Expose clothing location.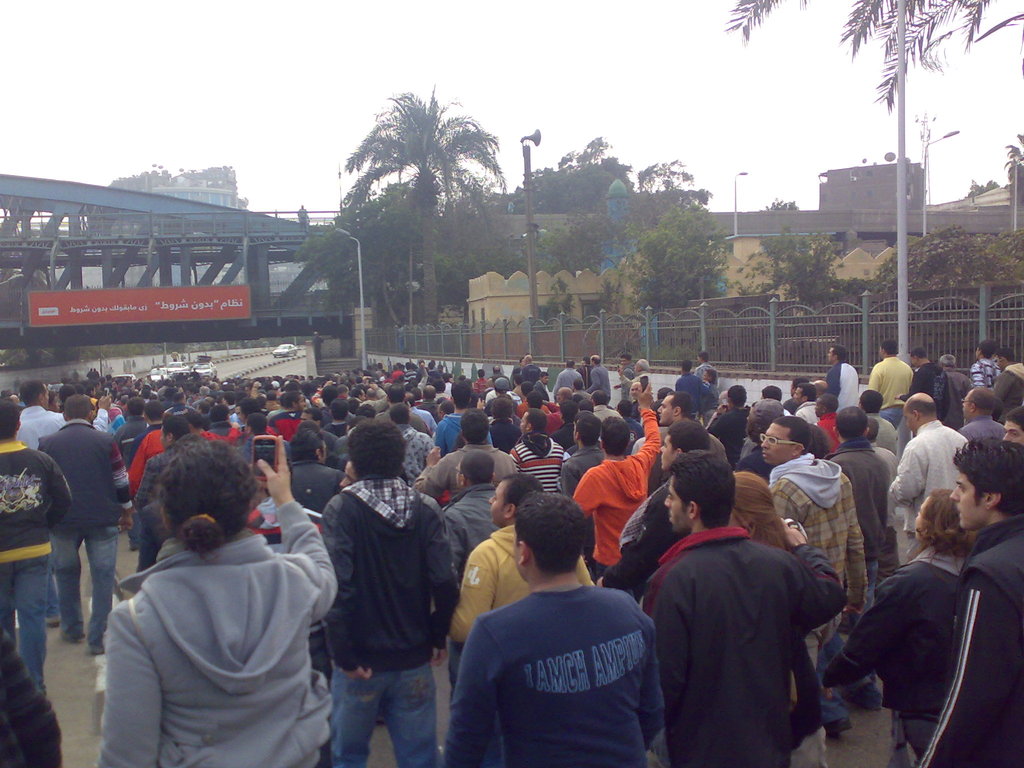
Exposed at l=909, t=518, r=1023, b=767.
